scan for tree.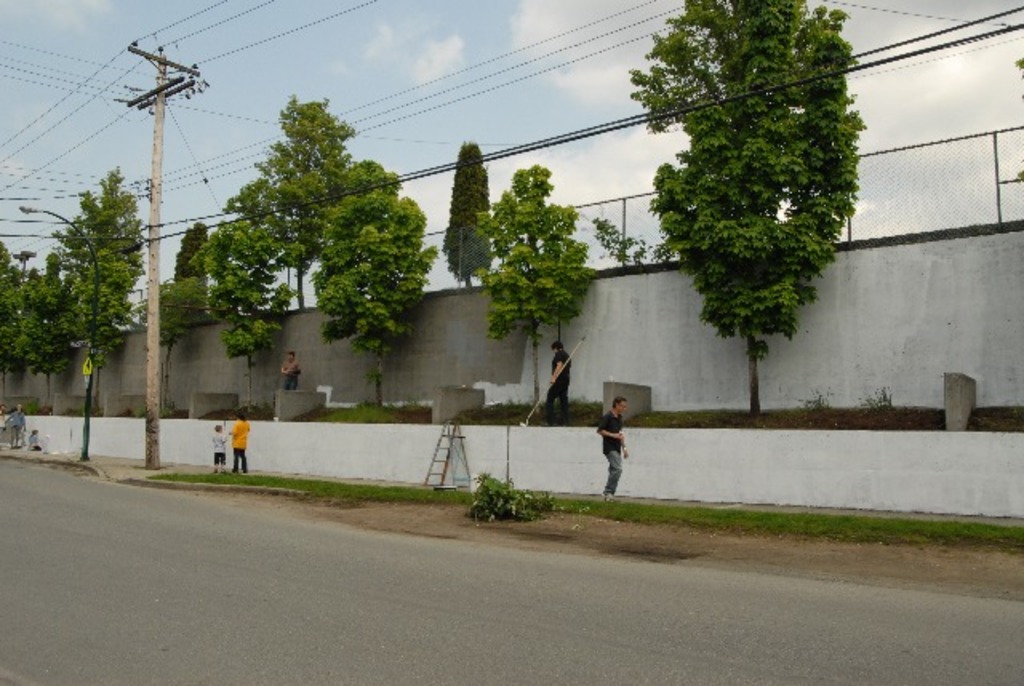
Scan result: box(470, 158, 606, 421).
